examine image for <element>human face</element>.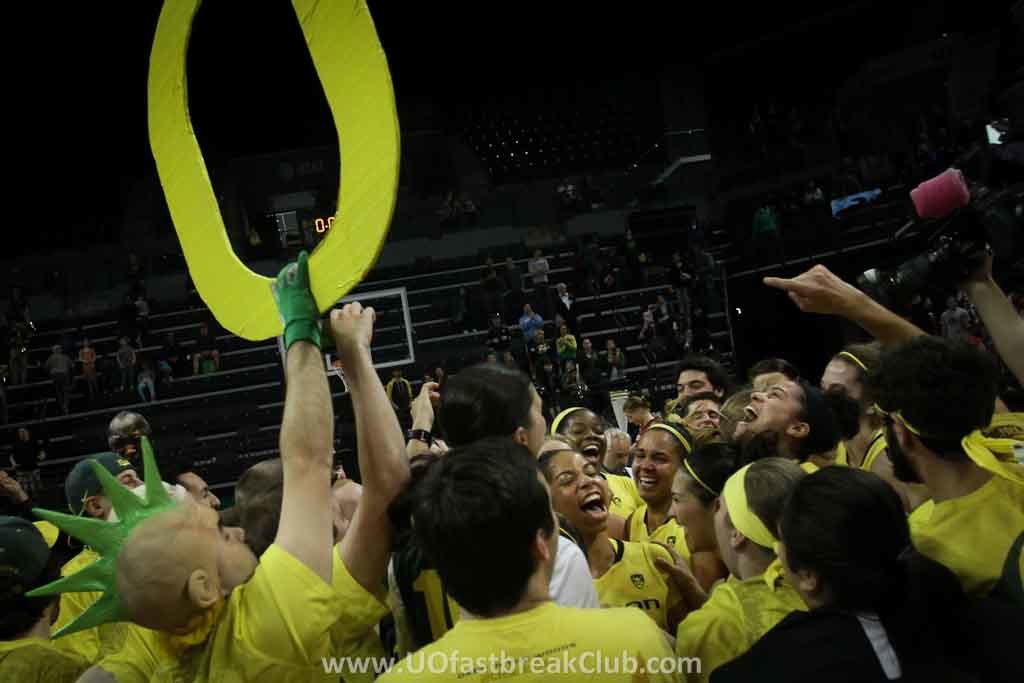
Examination result: (686,399,725,433).
